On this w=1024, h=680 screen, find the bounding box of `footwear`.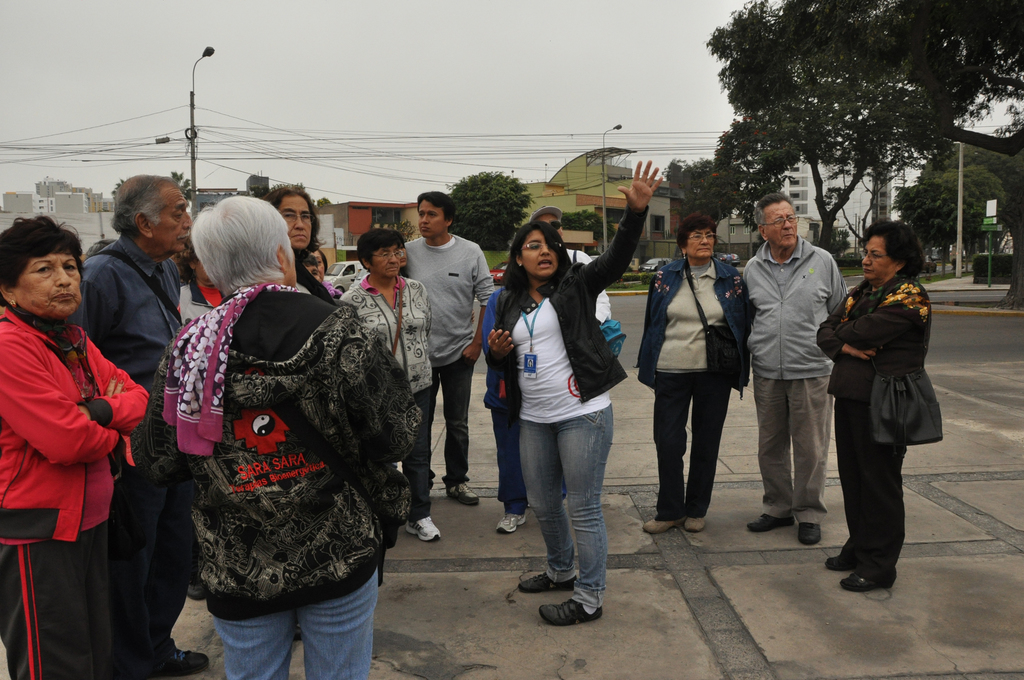
Bounding box: {"x1": 444, "y1": 482, "x2": 482, "y2": 505}.
